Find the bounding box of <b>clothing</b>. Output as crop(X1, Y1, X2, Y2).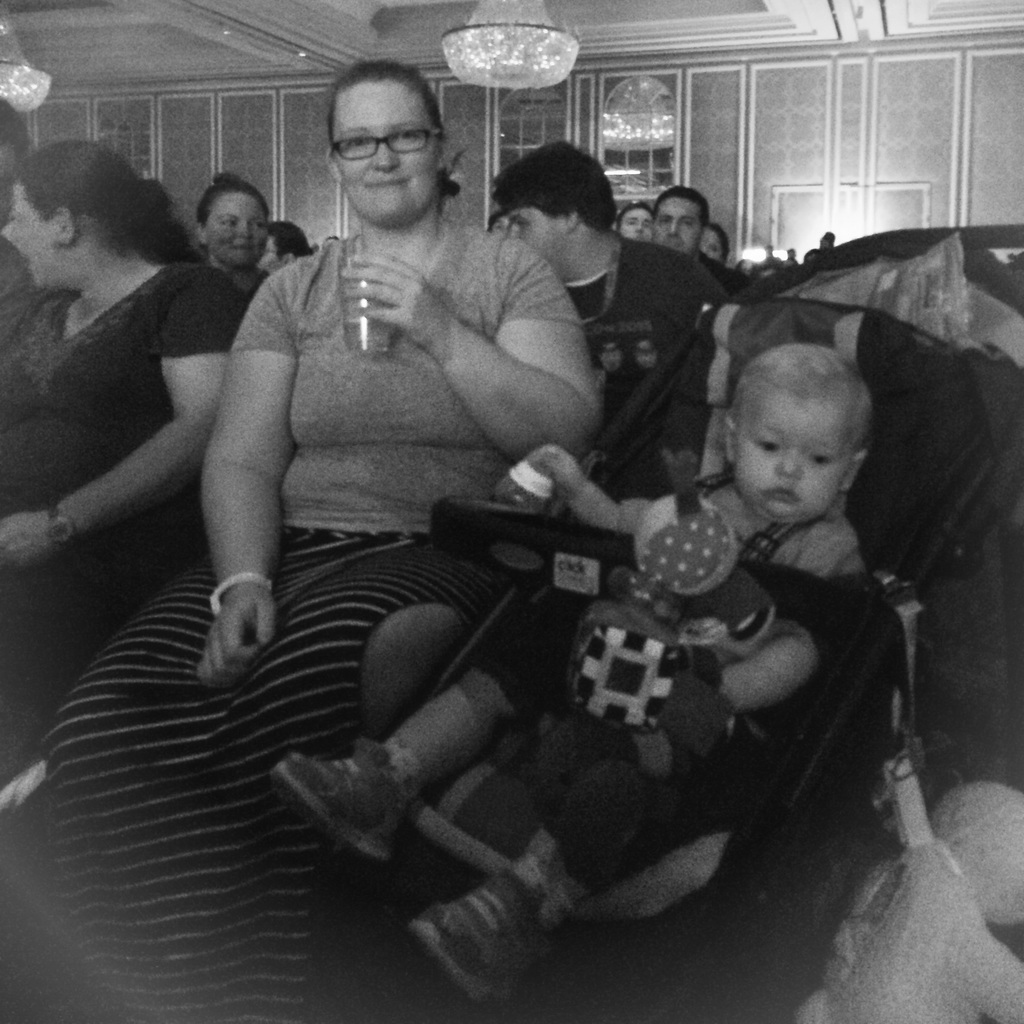
crop(699, 244, 746, 297).
